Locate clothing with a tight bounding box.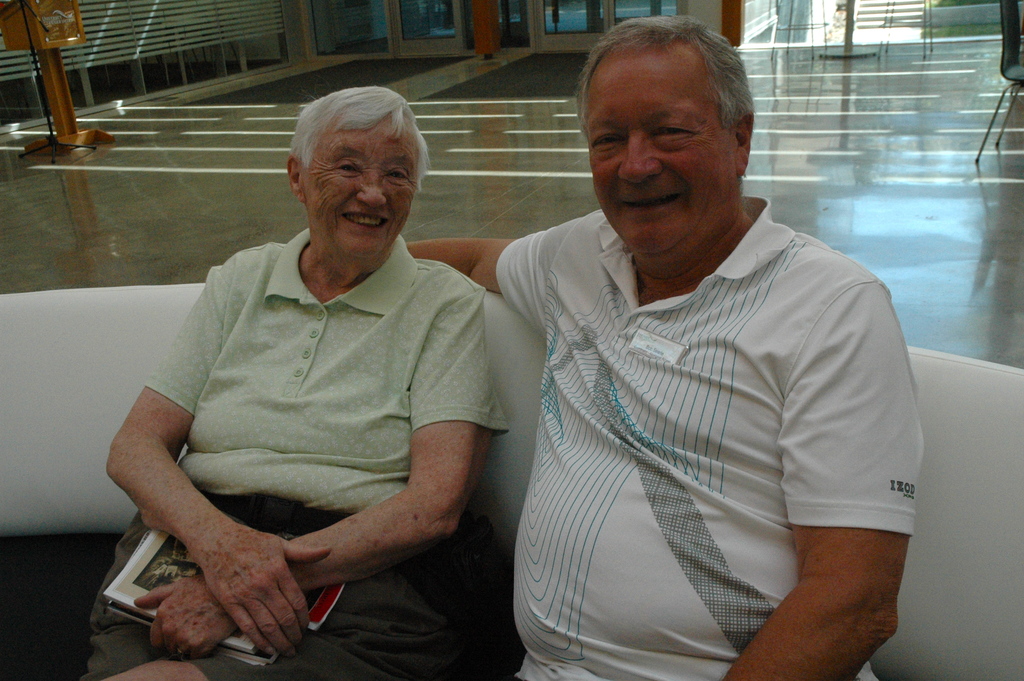
(465,188,924,660).
